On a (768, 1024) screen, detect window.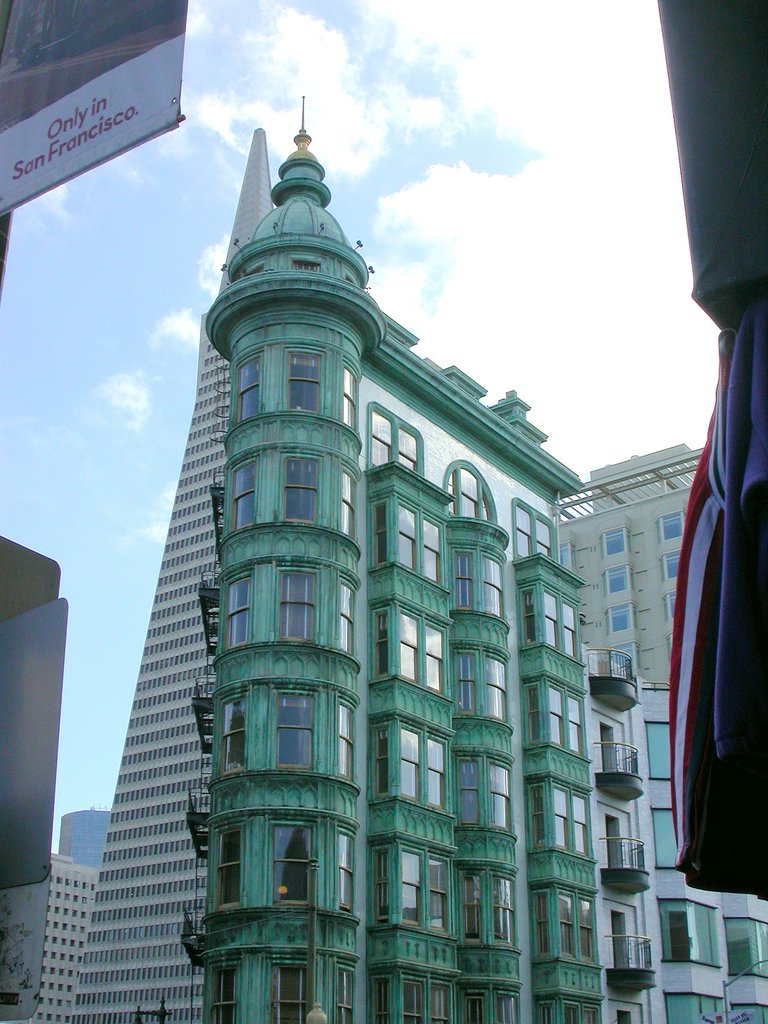
BBox(650, 803, 676, 863).
